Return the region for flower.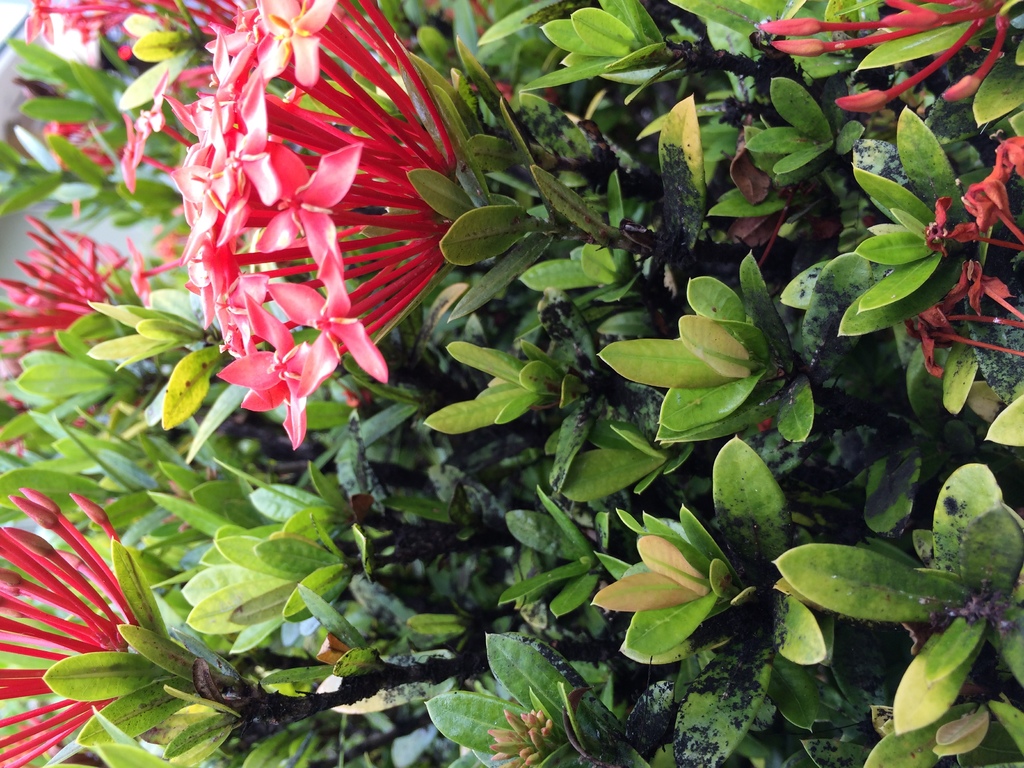
rect(0, 338, 95, 442).
